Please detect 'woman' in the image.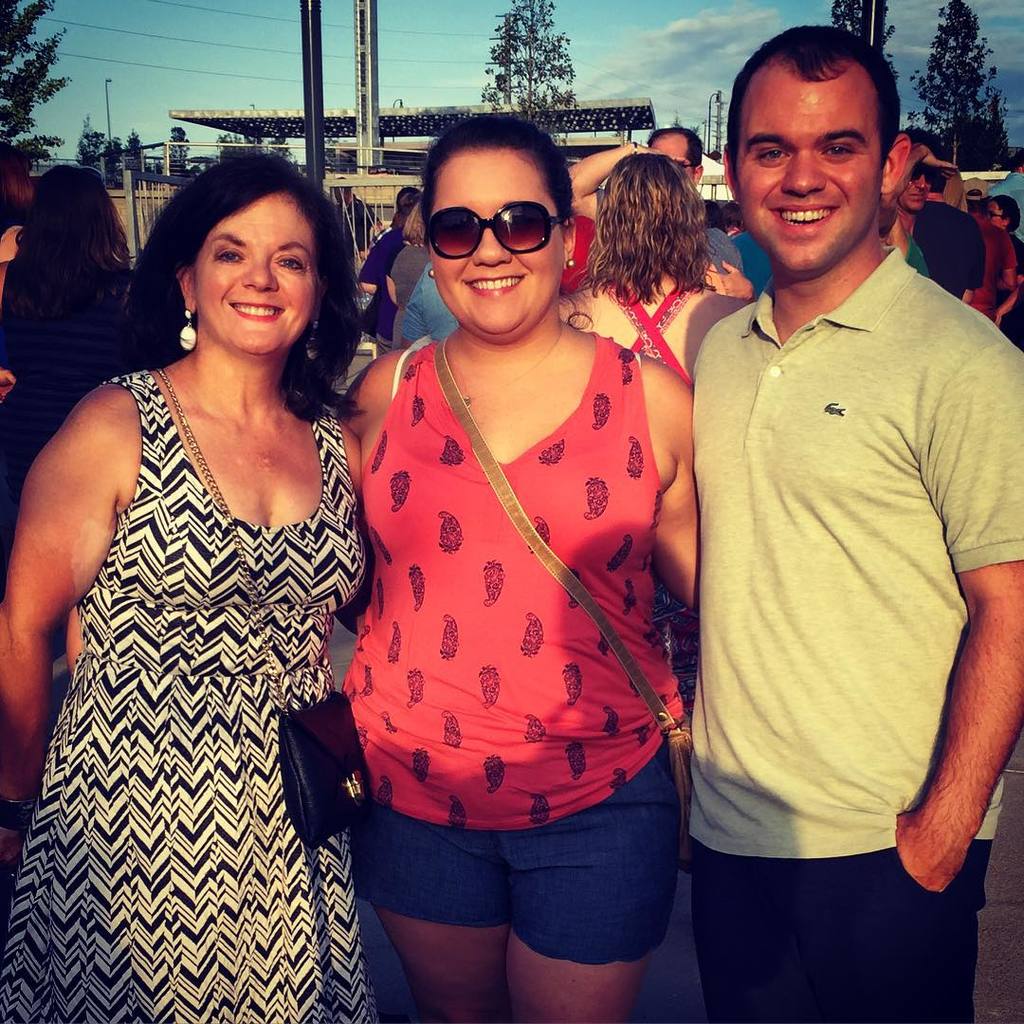
<region>0, 148, 375, 1023</region>.
